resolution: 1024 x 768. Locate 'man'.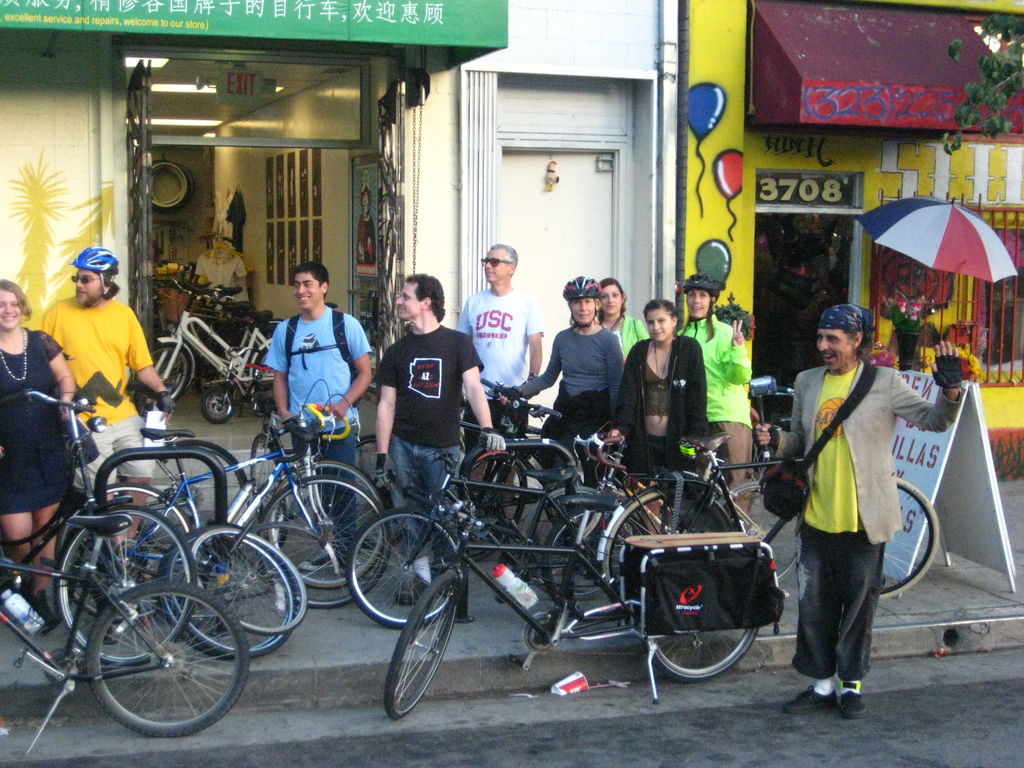
(453, 240, 545, 500).
